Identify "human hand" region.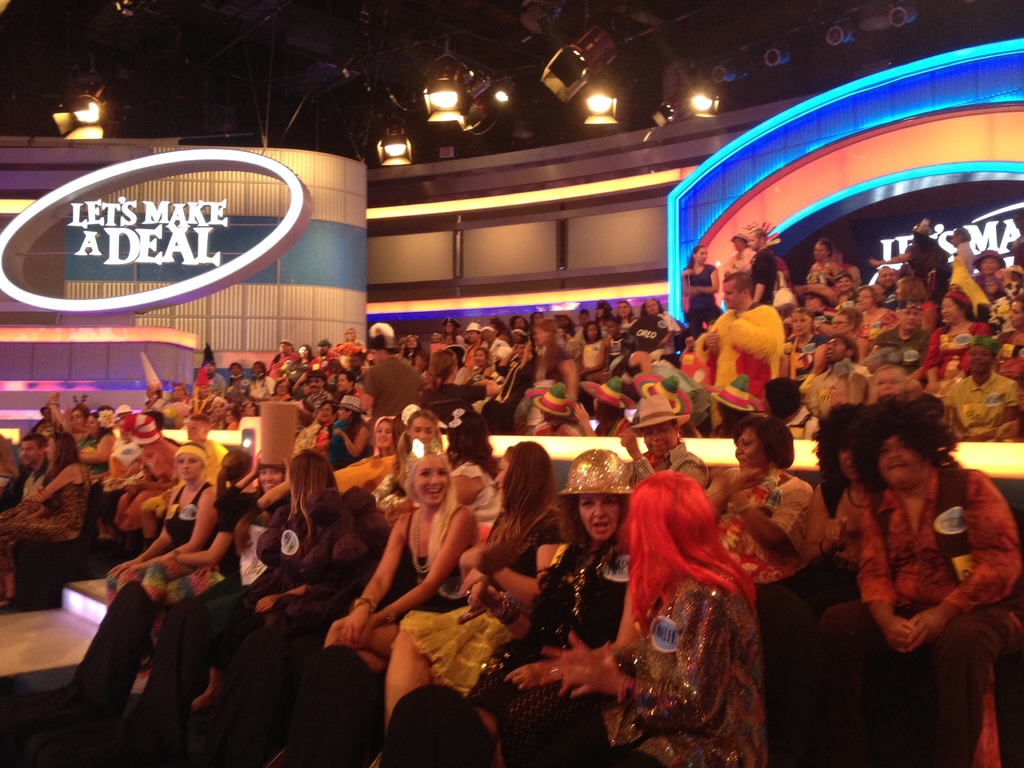
Region: 709/463/745/502.
